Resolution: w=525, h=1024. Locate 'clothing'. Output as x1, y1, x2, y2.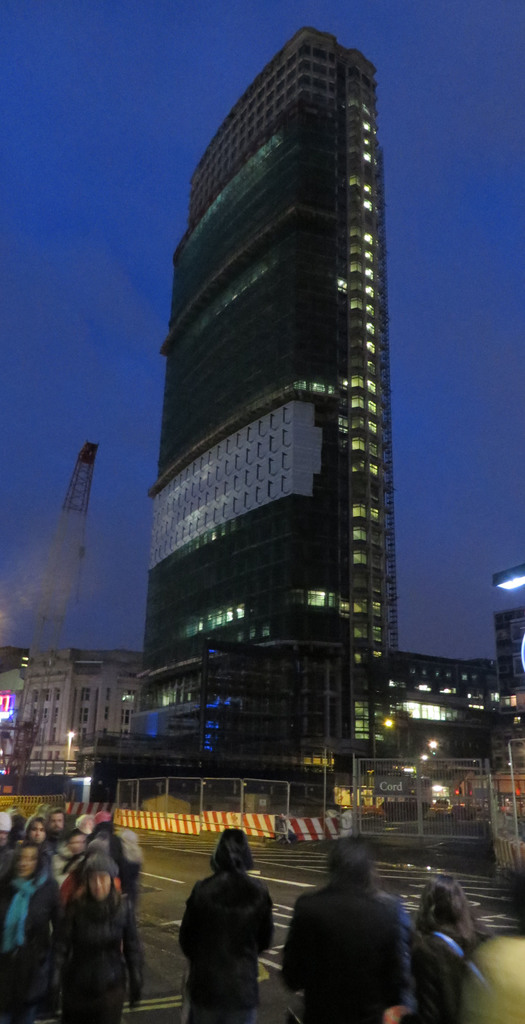
273, 874, 417, 1023.
